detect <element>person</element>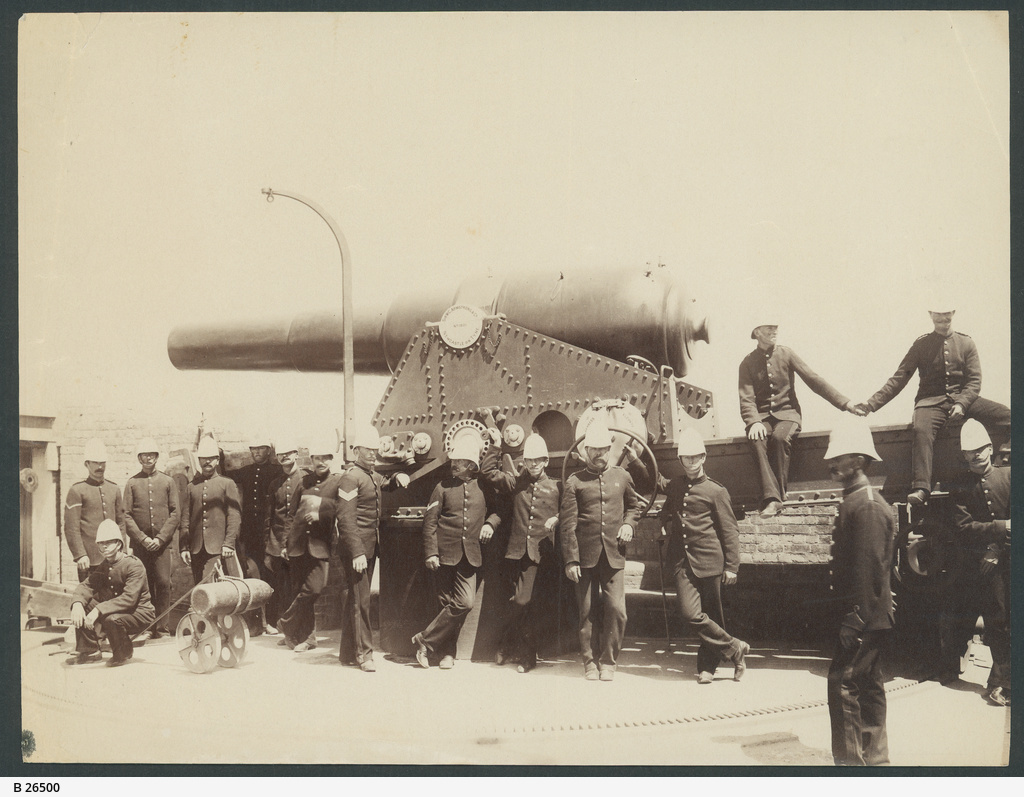
crop(122, 435, 185, 639)
